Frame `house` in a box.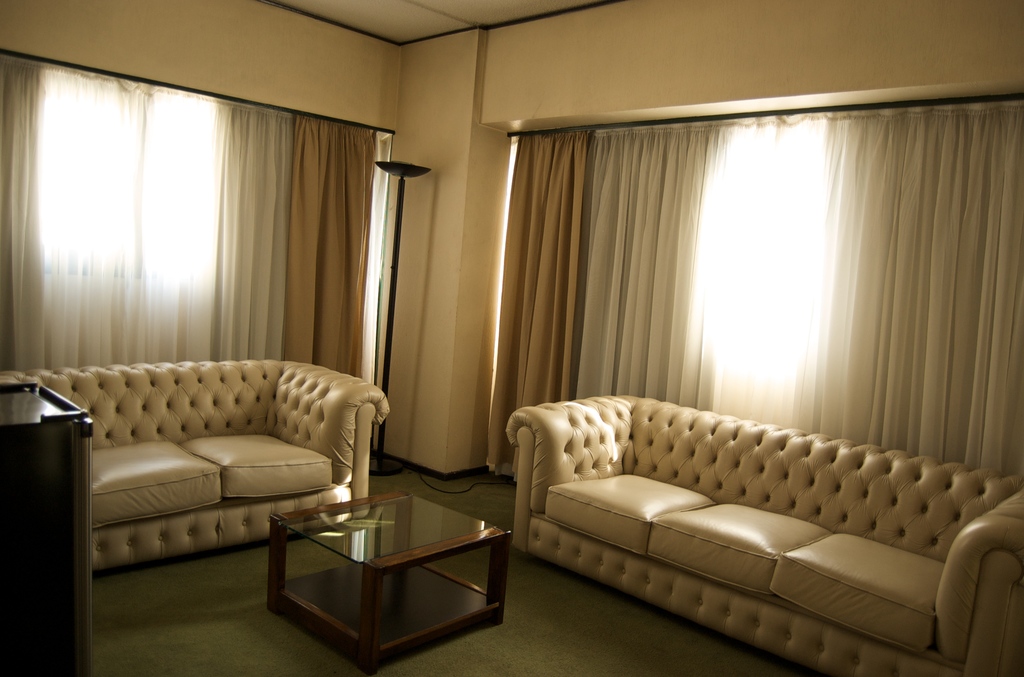
crop(0, 0, 1023, 676).
